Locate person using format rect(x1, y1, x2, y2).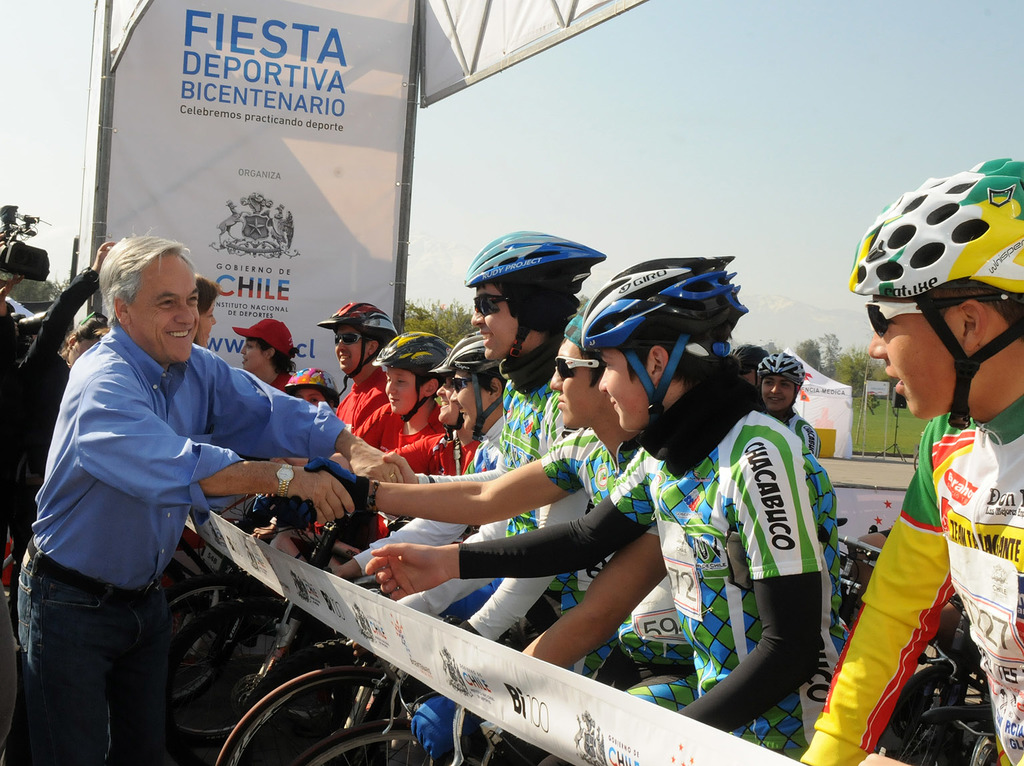
rect(366, 255, 844, 765).
